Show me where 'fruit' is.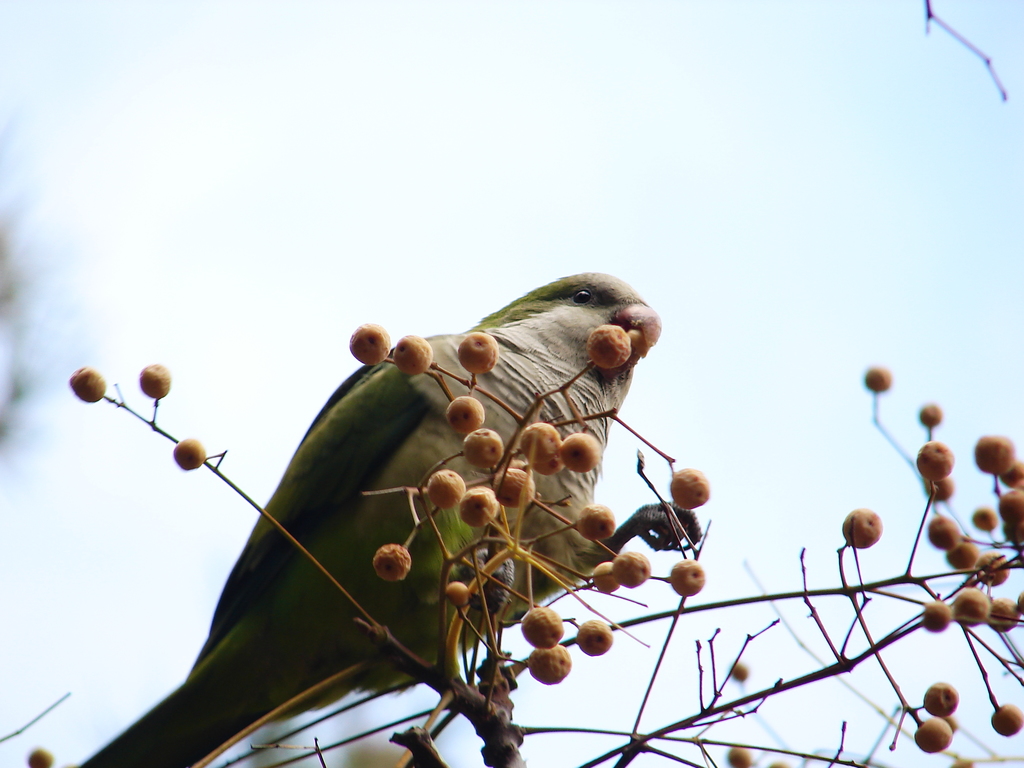
'fruit' is at detection(616, 554, 652, 593).
